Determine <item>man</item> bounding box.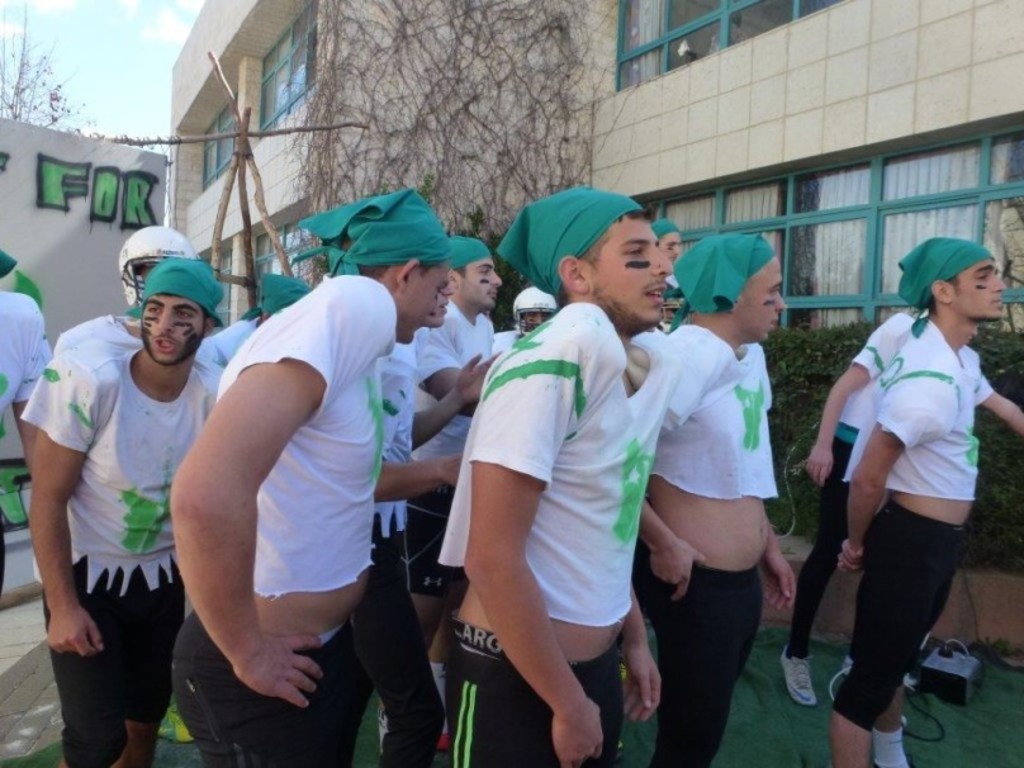
Determined: region(778, 307, 928, 708).
